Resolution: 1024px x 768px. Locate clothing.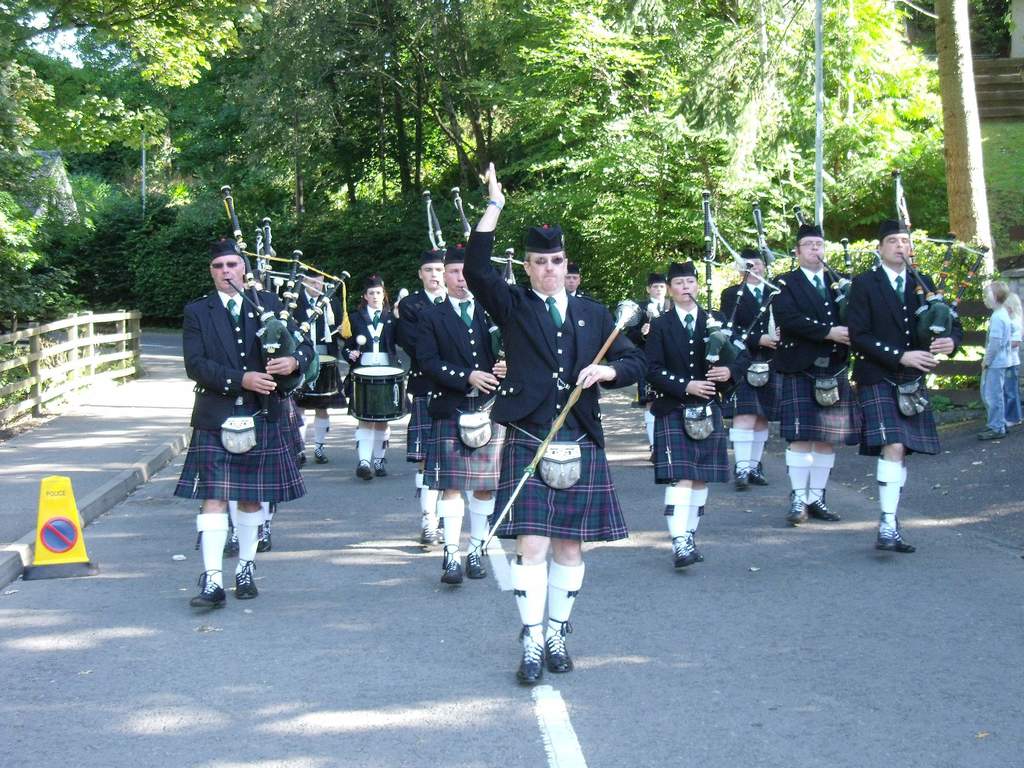
BBox(644, 300, 749, 484).
